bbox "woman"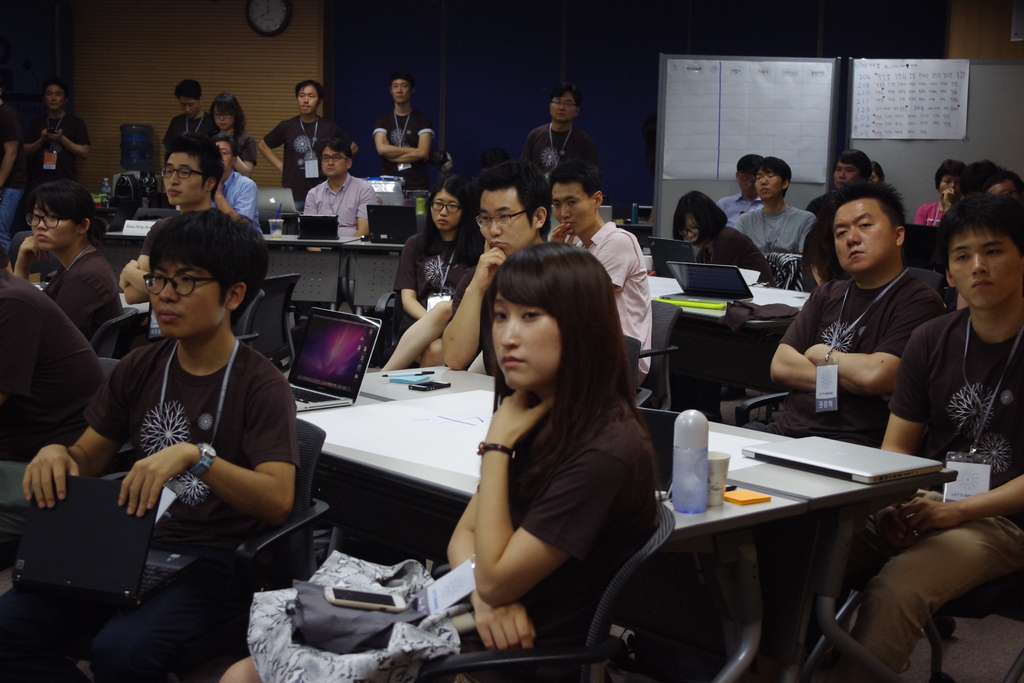
[left=668, top=185, right=774, bottom=413]
